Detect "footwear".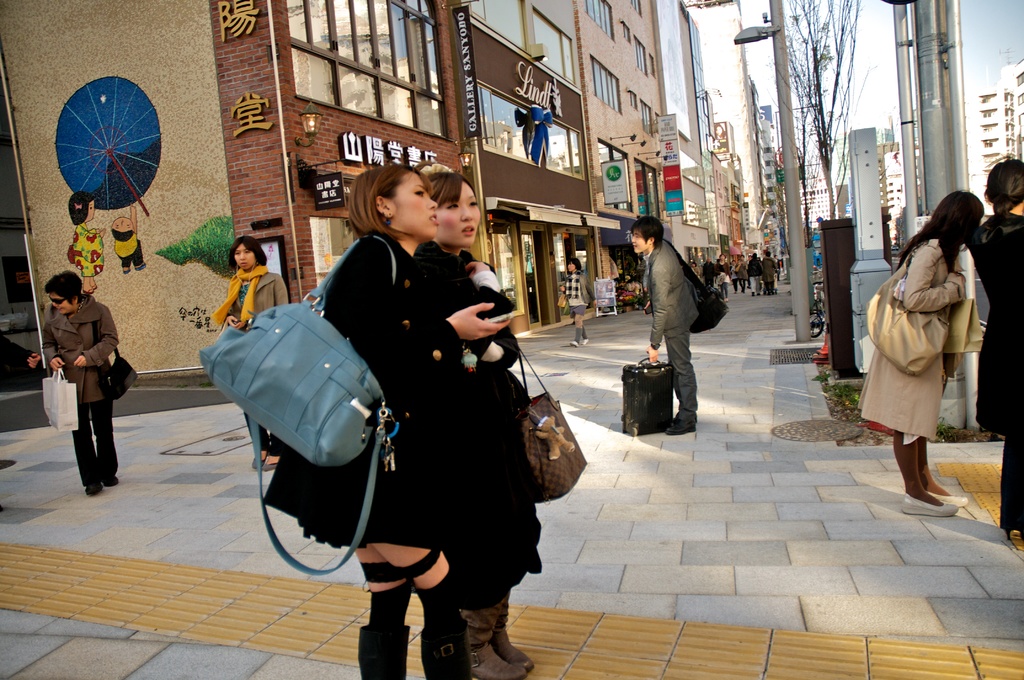
Detected at detection(262, 461, 276, 473).
